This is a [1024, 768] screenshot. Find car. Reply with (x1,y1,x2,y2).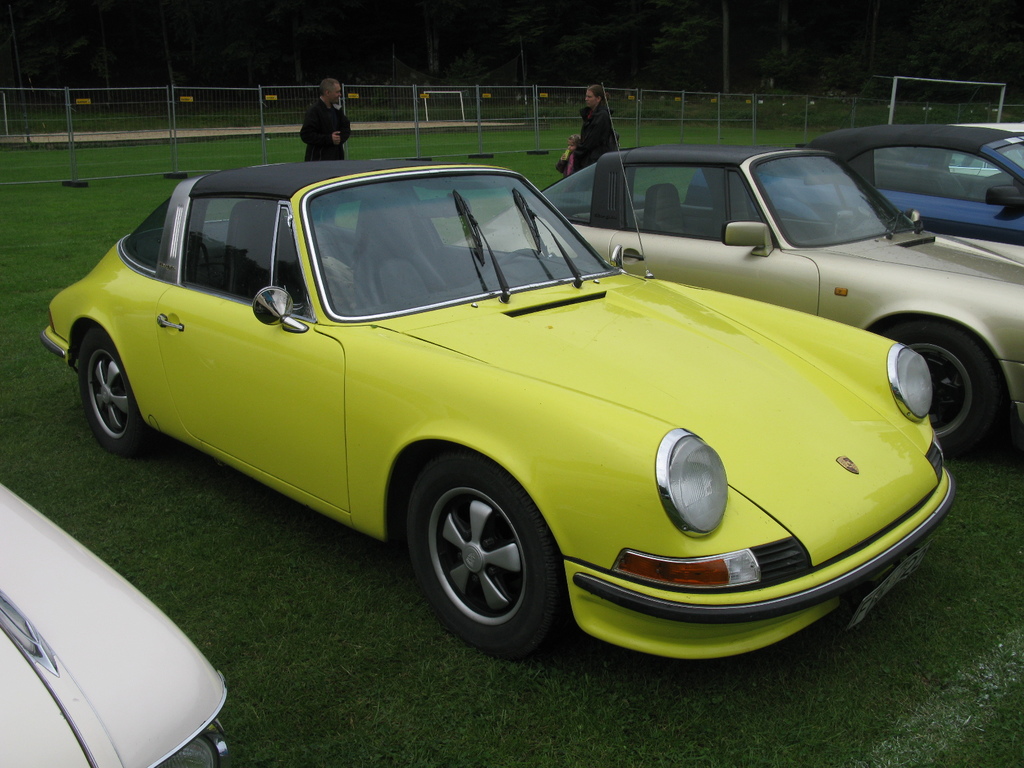
(0,480,230,767).
